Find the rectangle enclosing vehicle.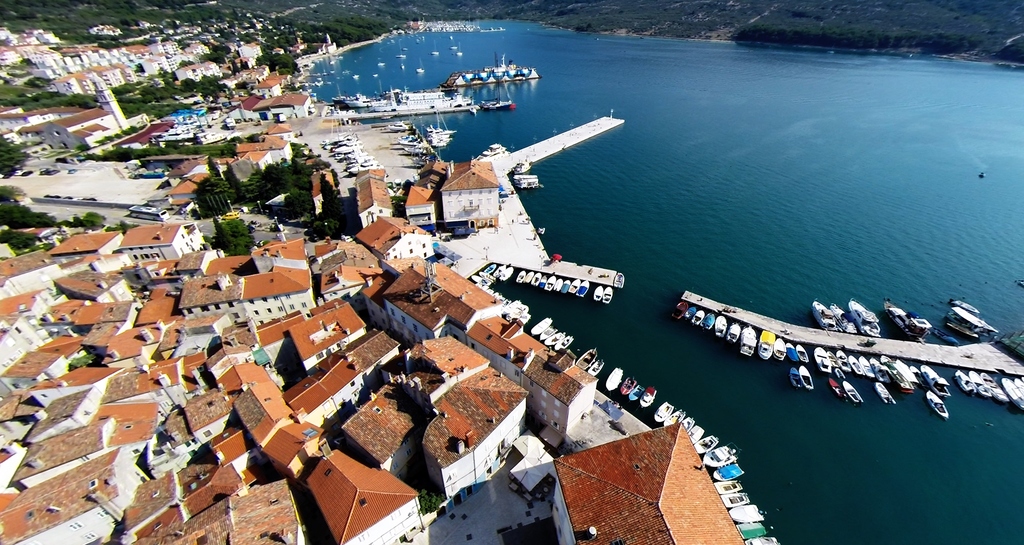
crop(948, 317, 980, 340).
